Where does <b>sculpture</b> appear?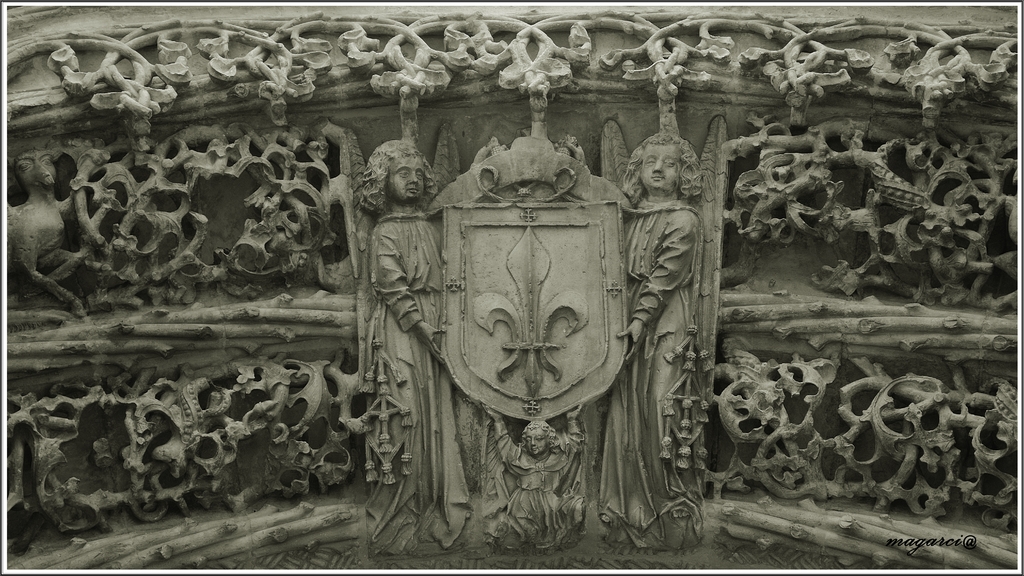
Appears at pyautogui.locateOnScreen(484, 407, 585, 553).
